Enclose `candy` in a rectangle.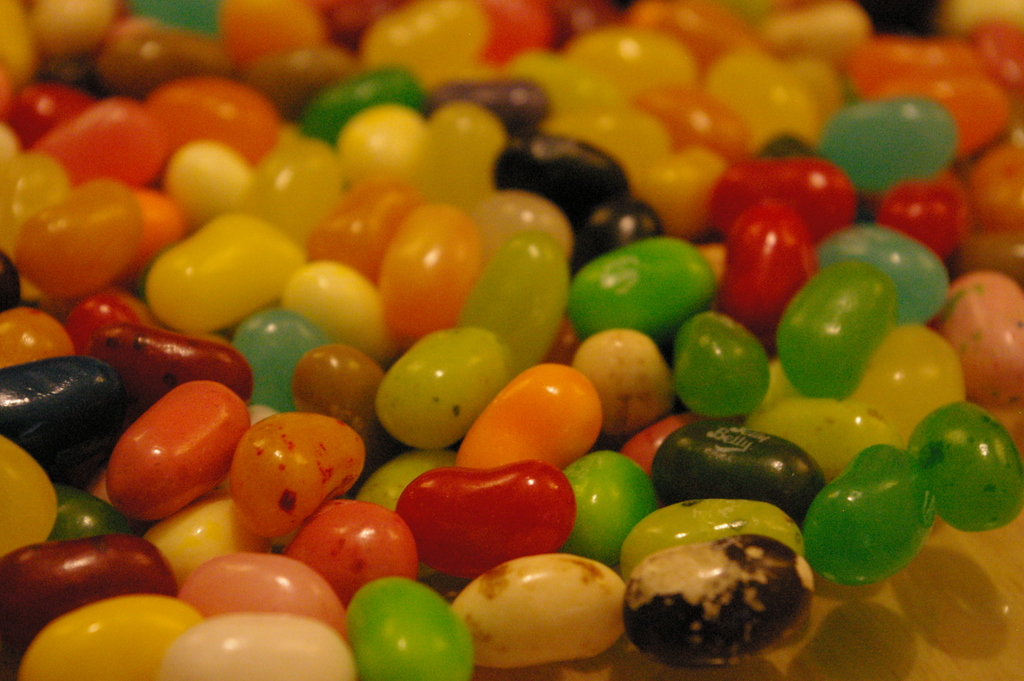
(x1=0, y1=0, x2=1023, y2=680).
